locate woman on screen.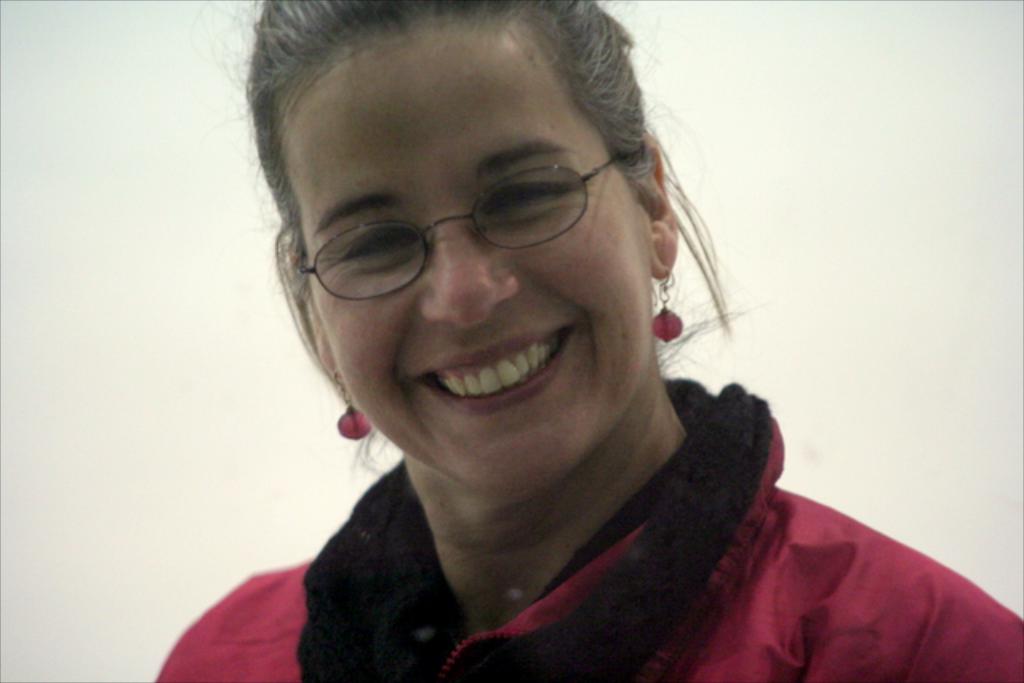
On screen at 147/0/1022/681.
